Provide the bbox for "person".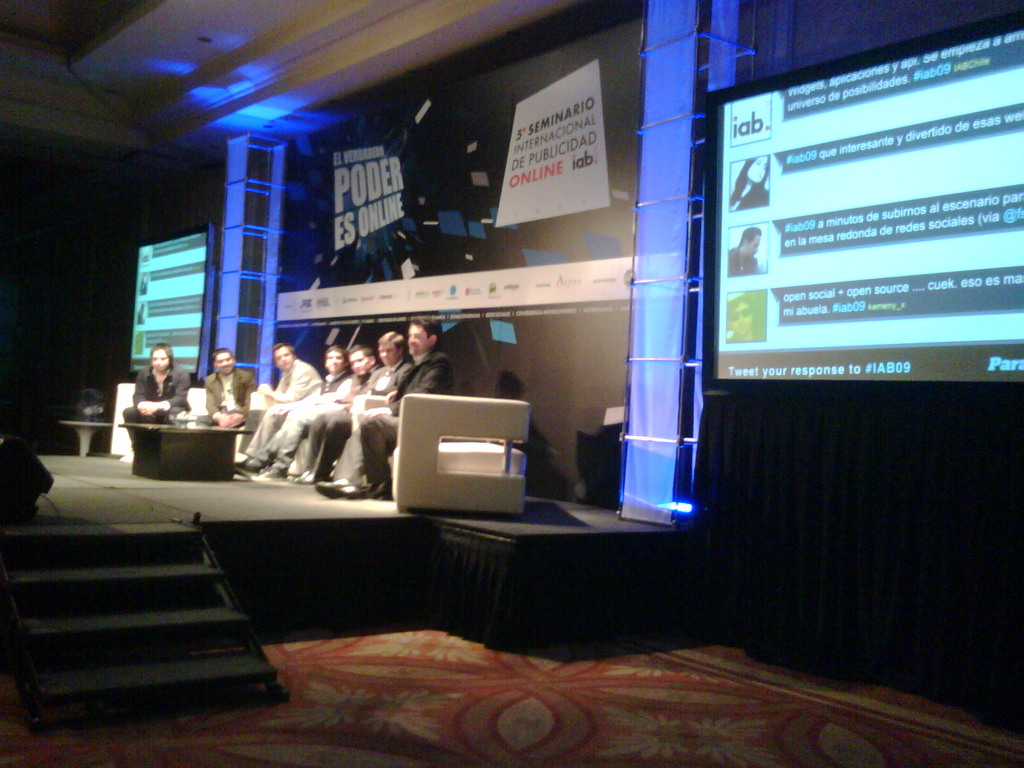
l=121, t=344, r=190, b=463.
